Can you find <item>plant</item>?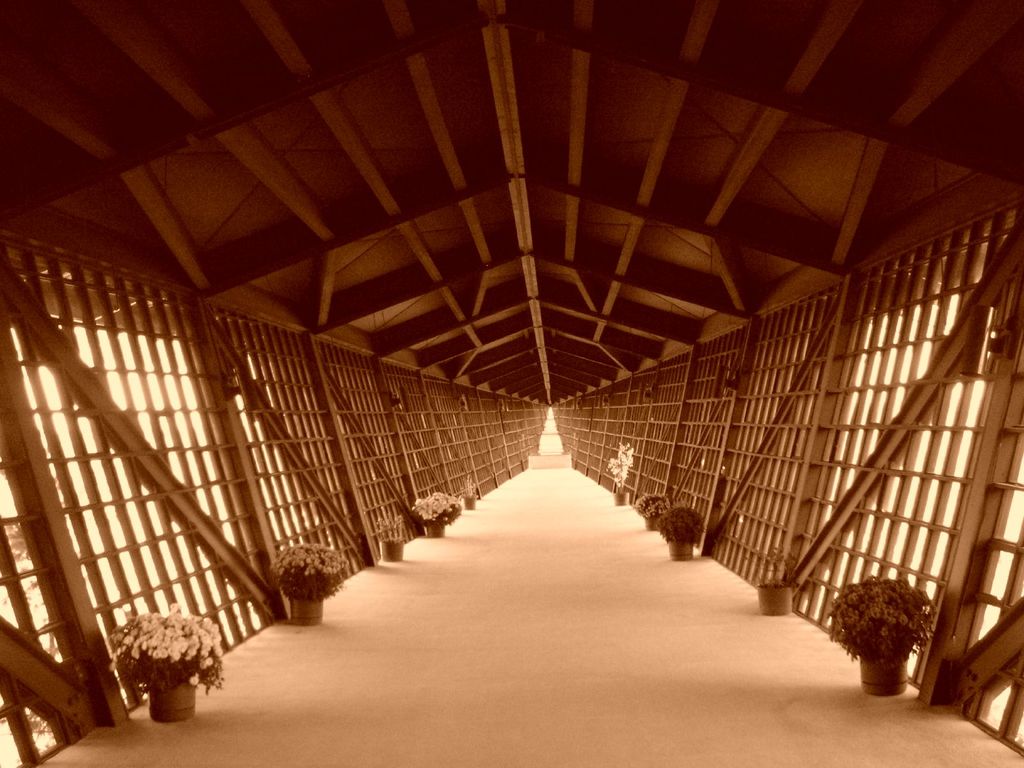
Yes, bounding box: x1=636 y1=490 x2=673 y2=521.
